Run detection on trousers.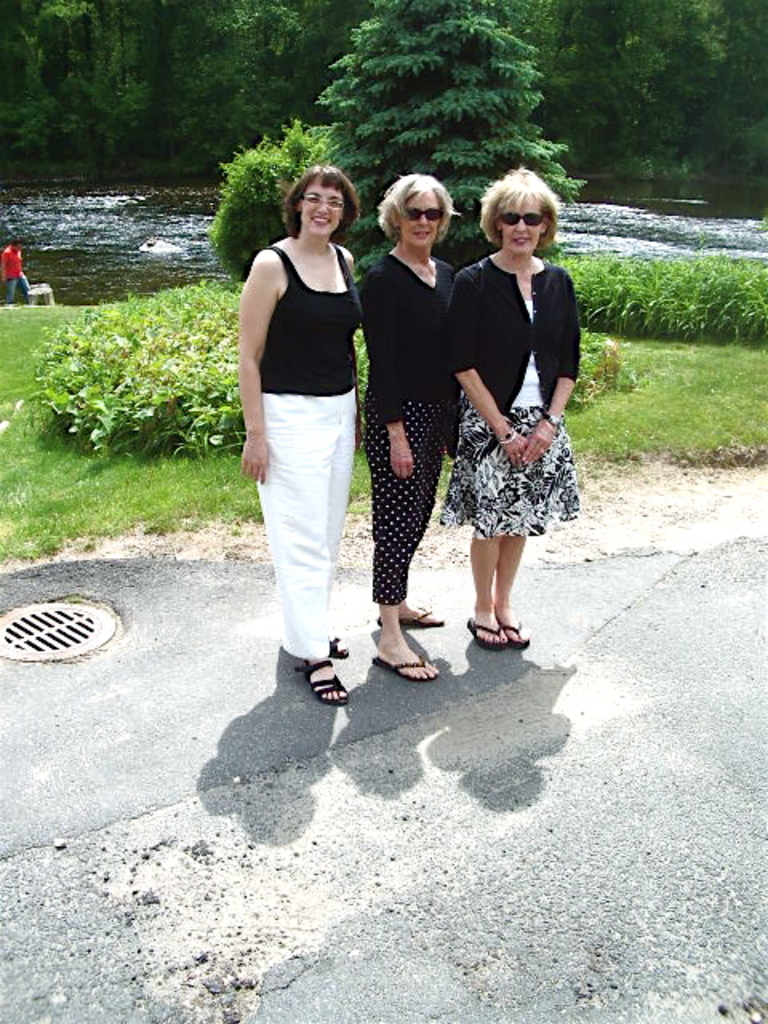
Result: l=357, t=394, r=462, b=608.
